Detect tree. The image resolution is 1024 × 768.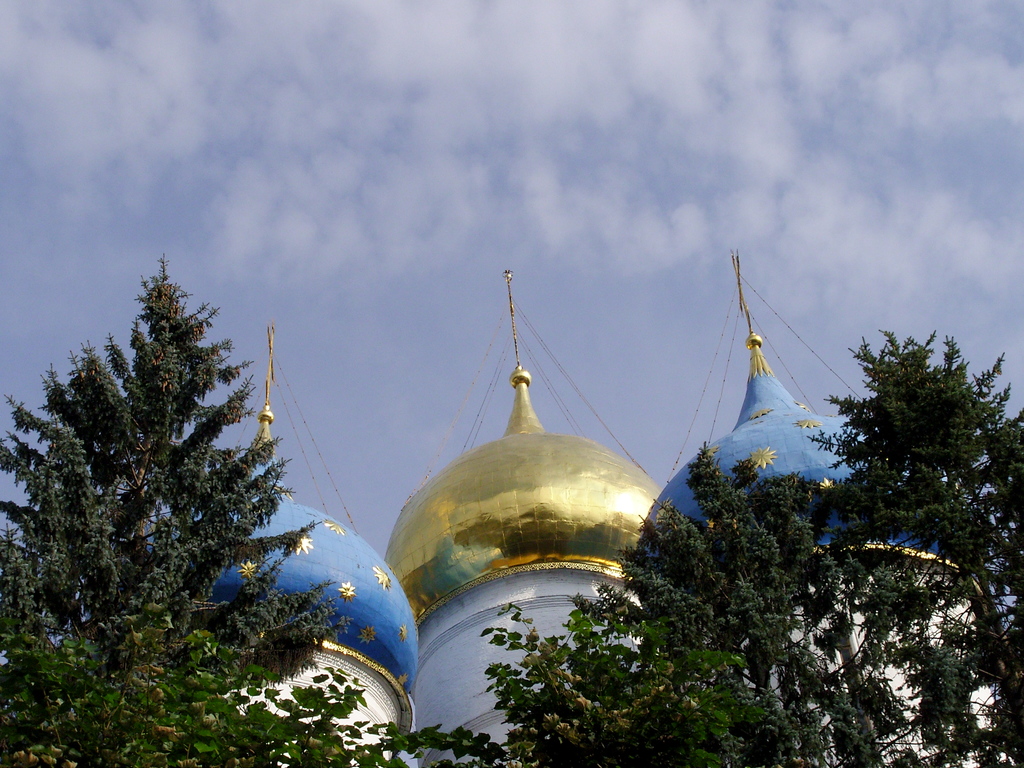
<bbox>812, 321, 1023, 767</bbox>.
